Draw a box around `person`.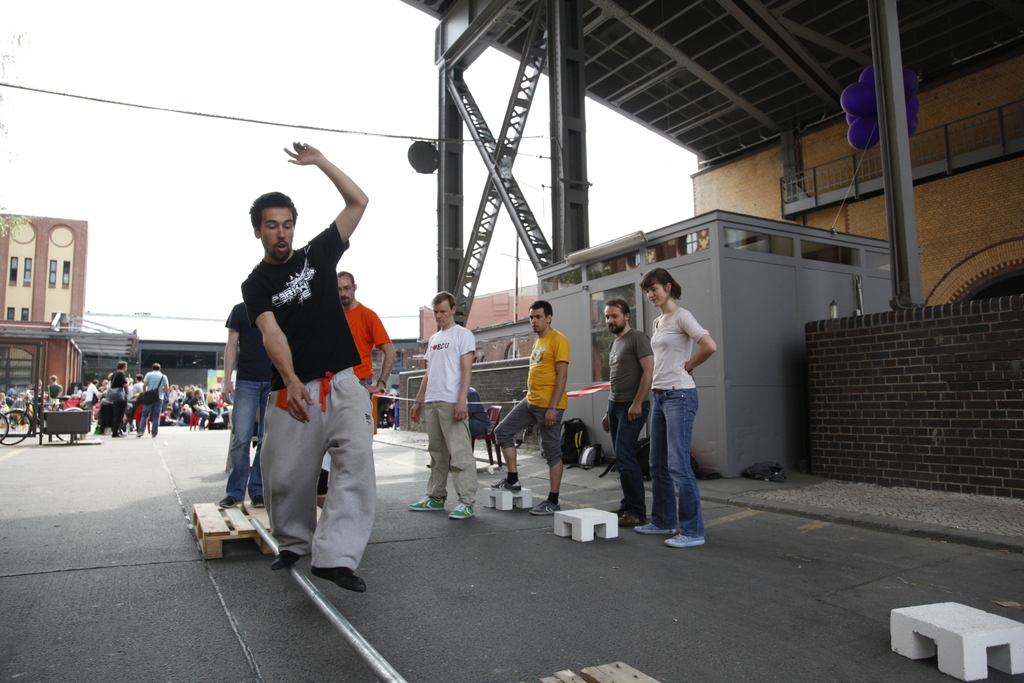
<box>243,140,368,594</box>.
